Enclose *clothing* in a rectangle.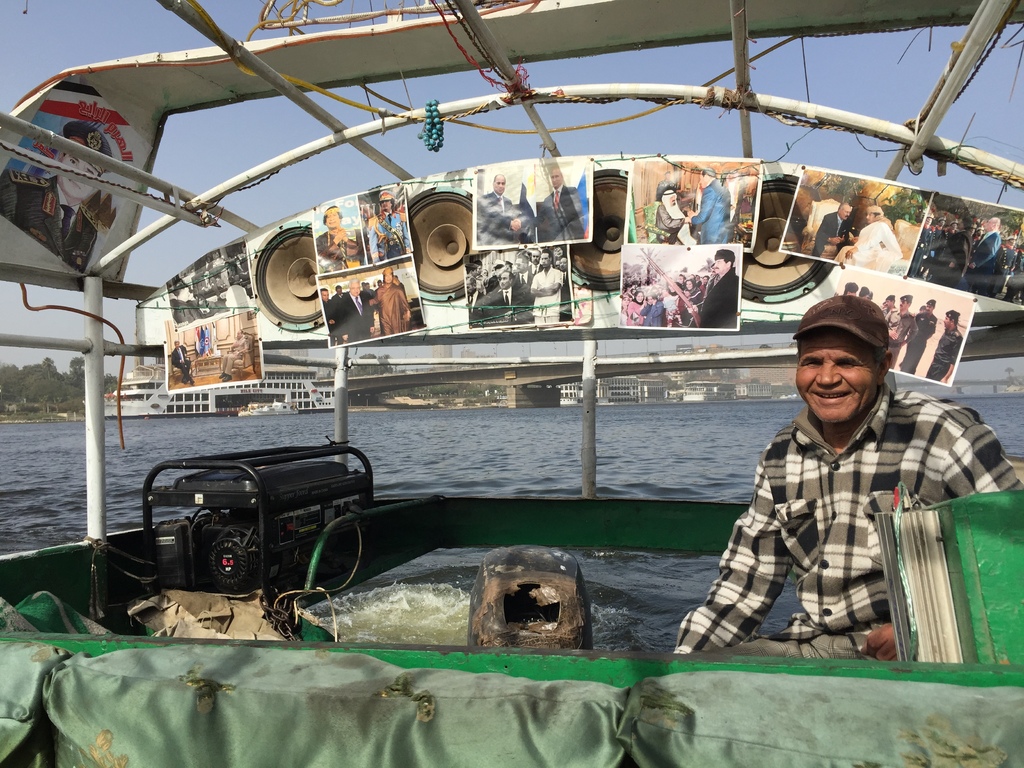
<box>376,280,415,344</box>.
